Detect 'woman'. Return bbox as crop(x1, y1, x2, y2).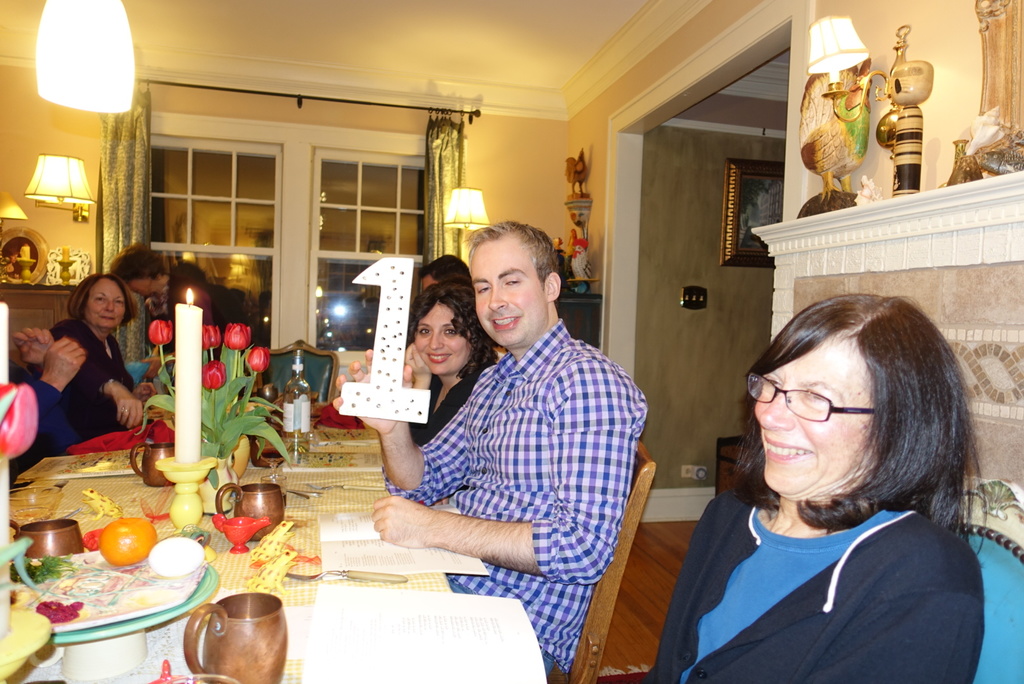
crop(40, 277, 161, 448).
